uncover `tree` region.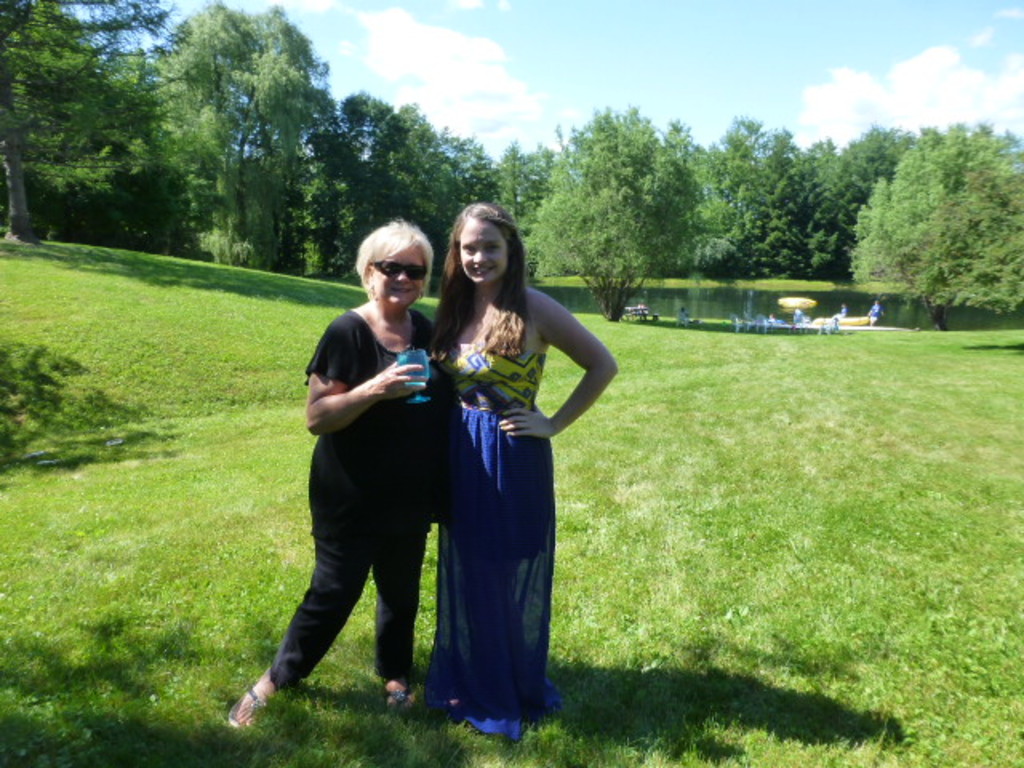
Uncovered: (x1=317, y1=98, x2=494, y2=280).
